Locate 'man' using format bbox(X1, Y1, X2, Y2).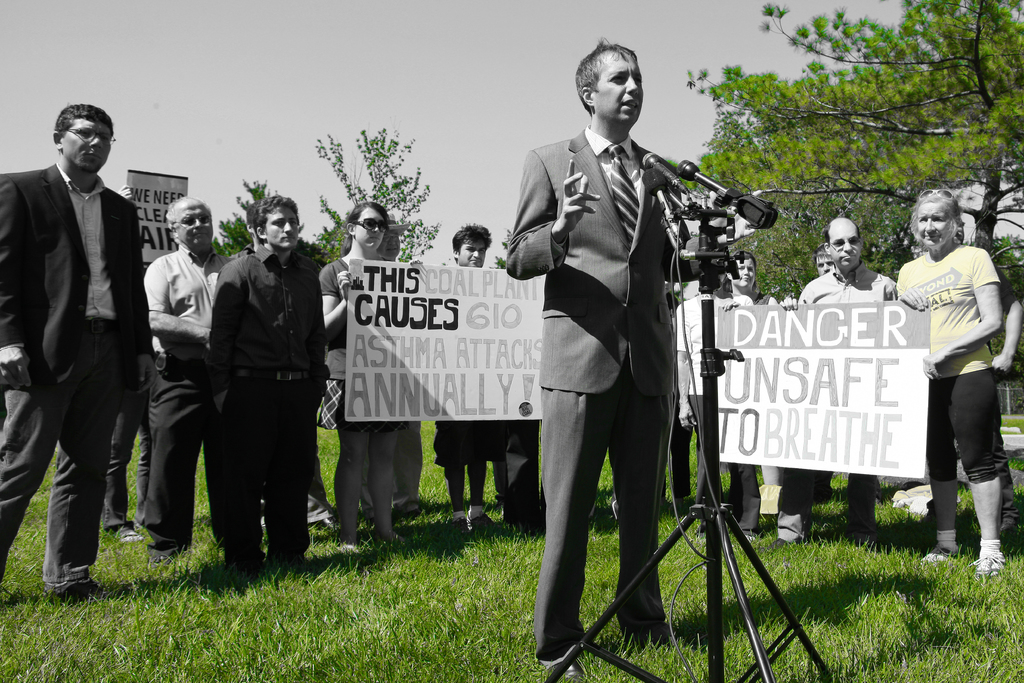
bbox(0, 102, 175, 596).
